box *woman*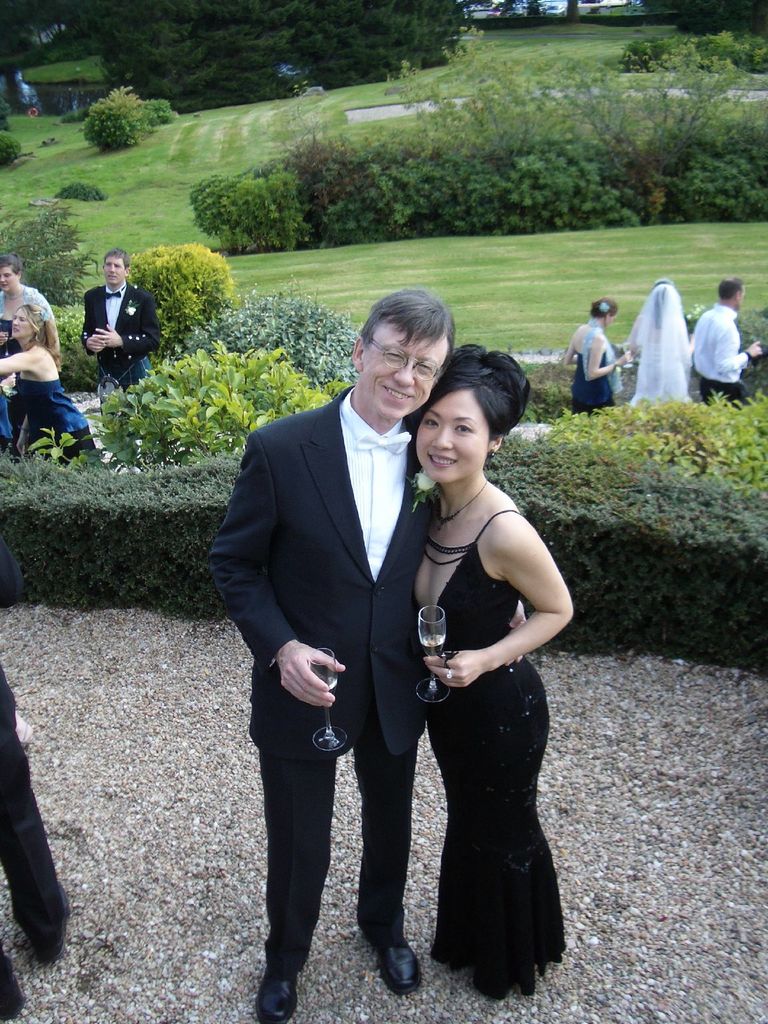
x1=564, y1=295, x2=634, y2=406
